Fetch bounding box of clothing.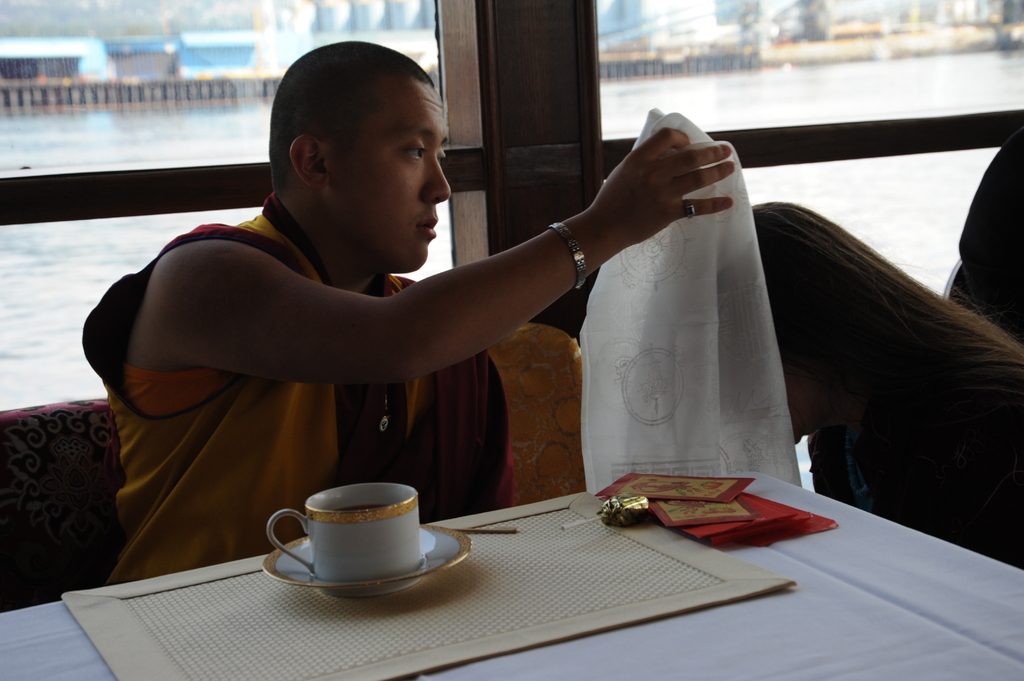
Bbox: pyautogui.locateOnScreen(74, 195, 517, 582).
